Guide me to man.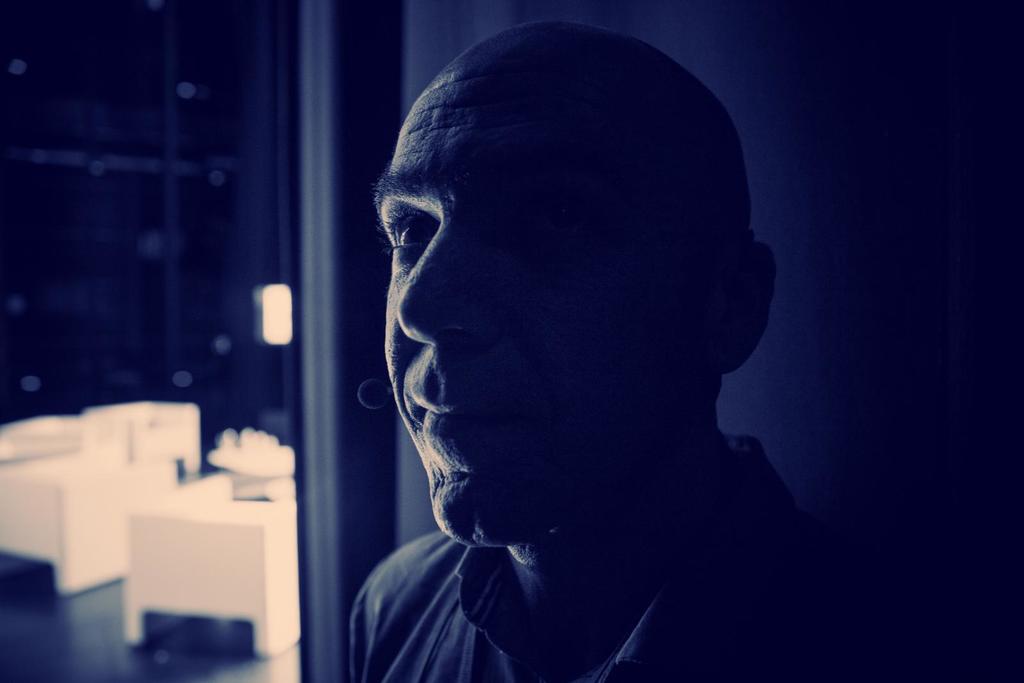
Guidance: 289:33:869:663.
